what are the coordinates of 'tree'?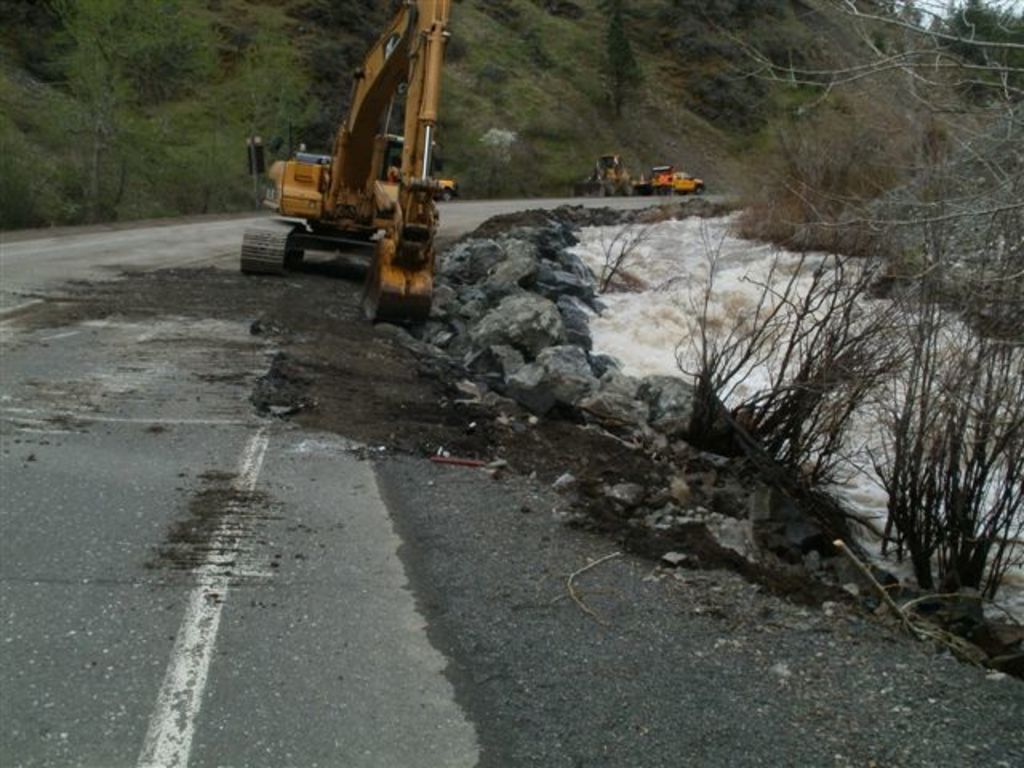
box(701, 8, 1022, 624).
